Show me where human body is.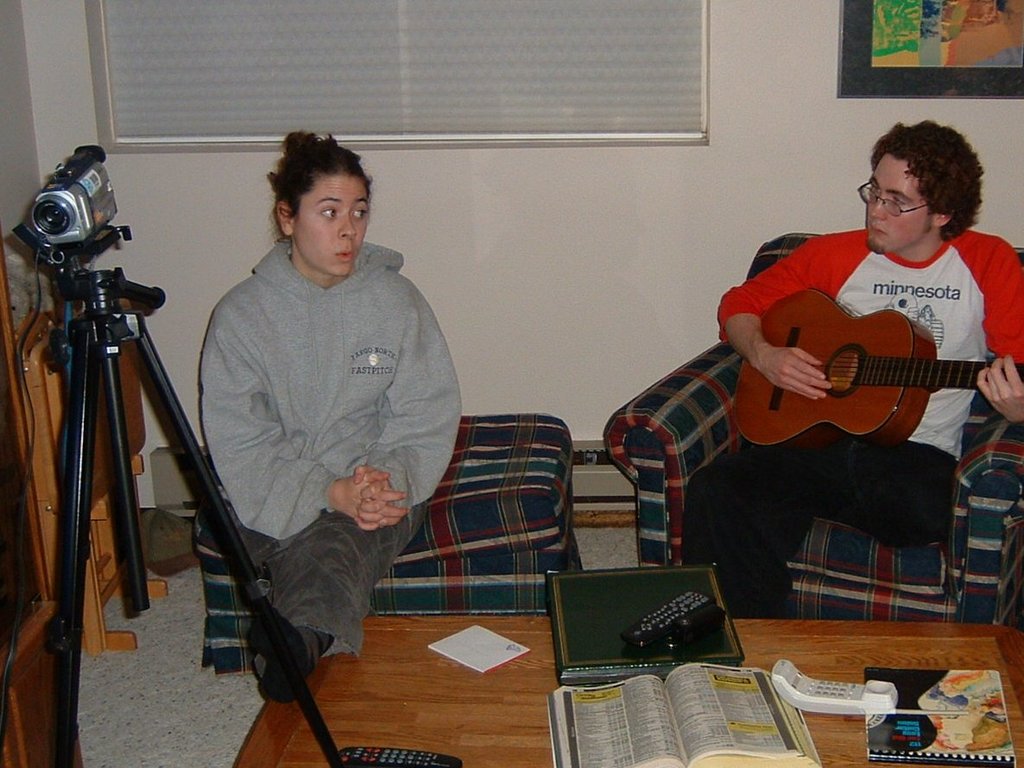
human body is at 197 129 465 701.
